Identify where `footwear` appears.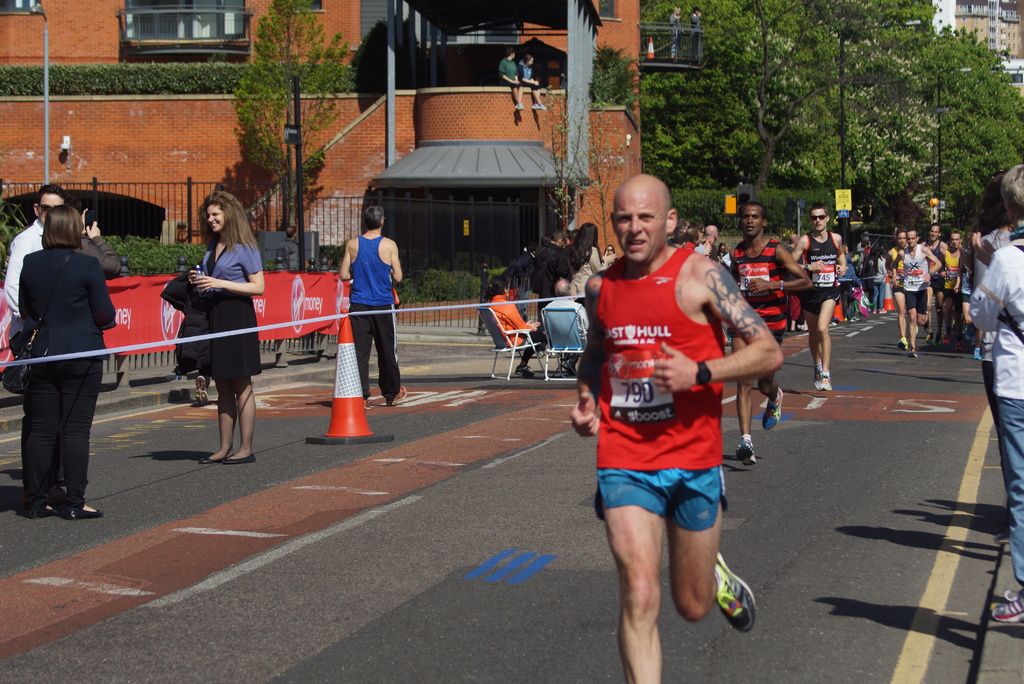
Appears at left=955, top=340, right=966, bottom=349.
